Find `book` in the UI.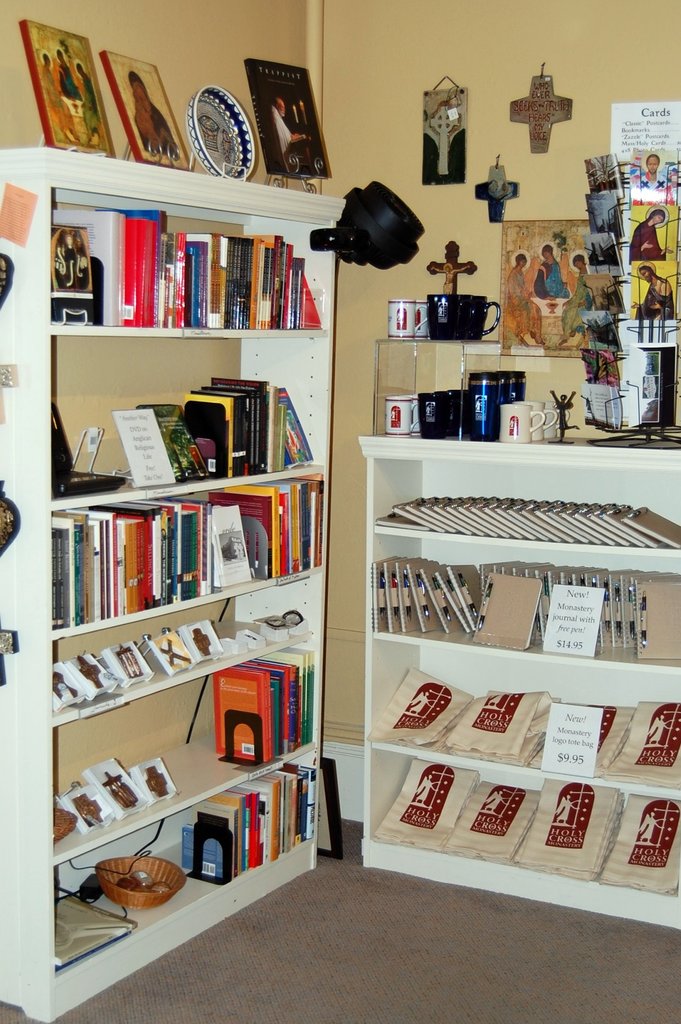
UI element at 245/53/343/182.
